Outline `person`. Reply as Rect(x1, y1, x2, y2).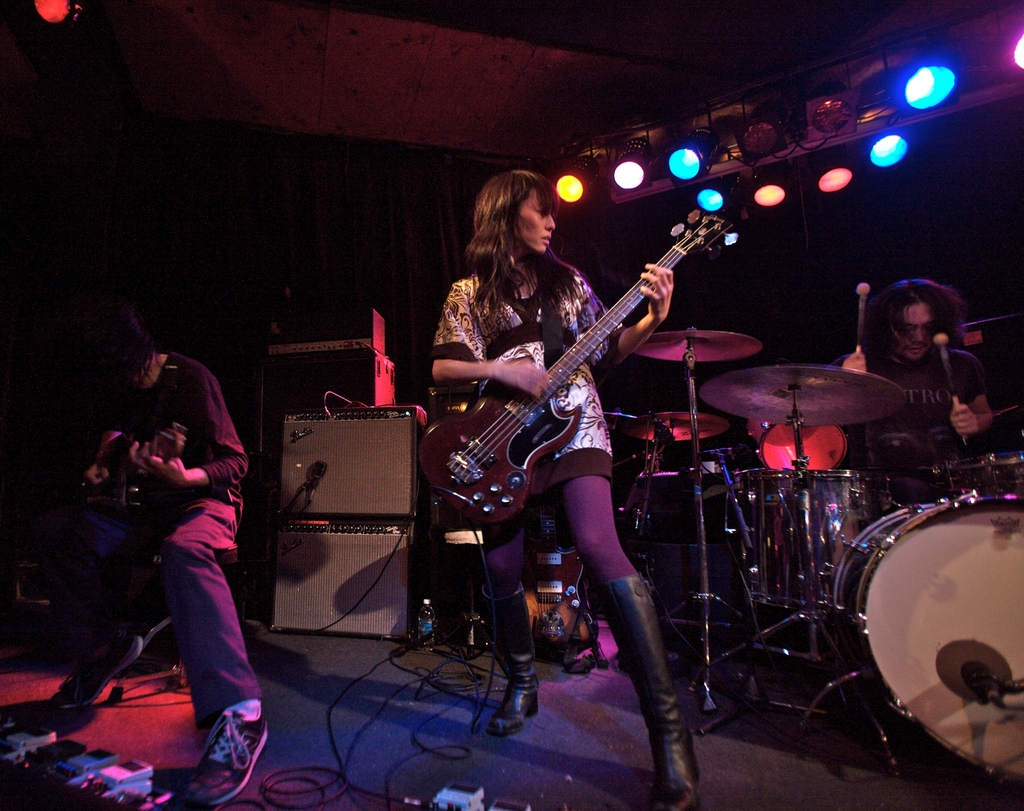
Rect(108, 333, 264, 765).
